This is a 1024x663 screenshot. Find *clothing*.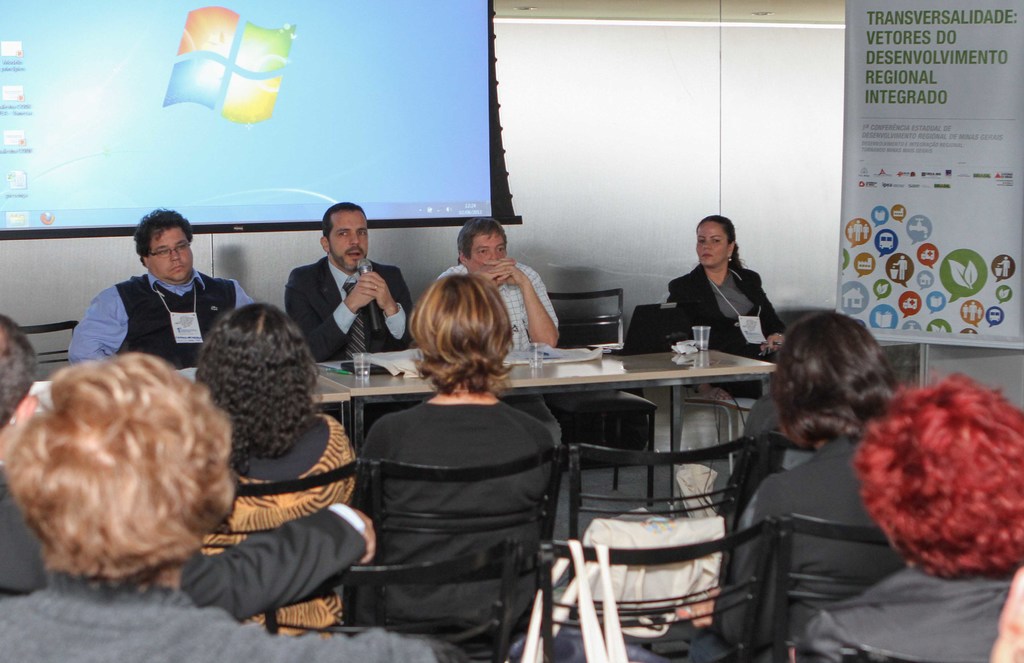
Bounding box: 351/392/554/661.
